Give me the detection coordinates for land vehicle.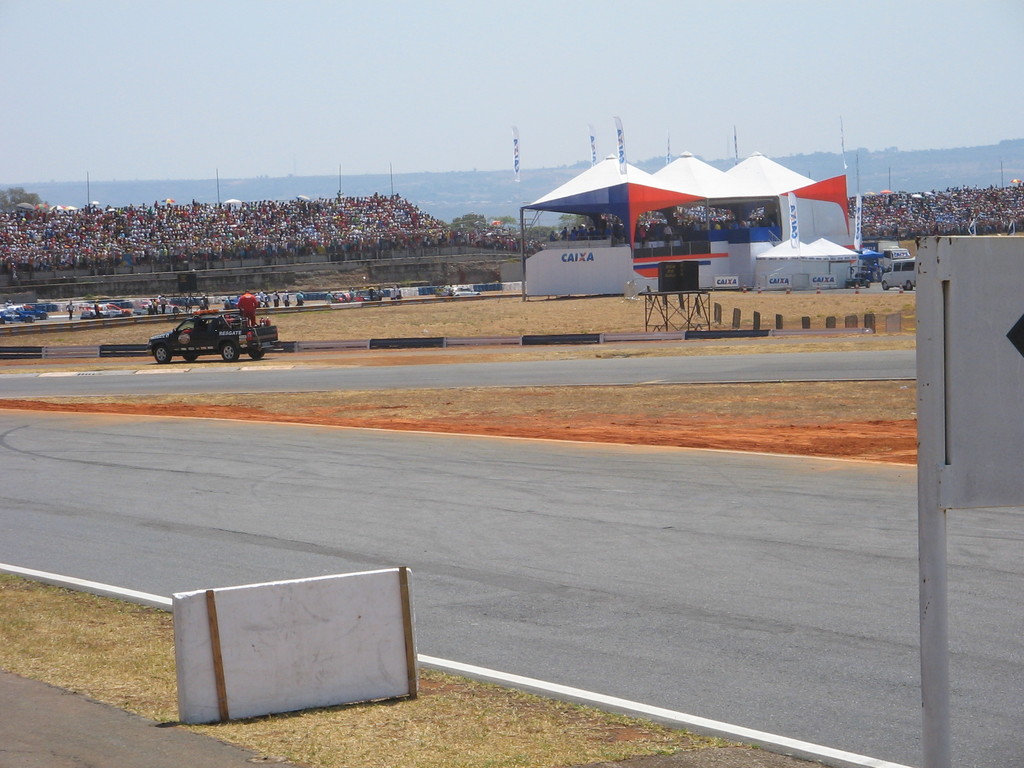
x1=849, y1=266, x2=872, y2=287.
